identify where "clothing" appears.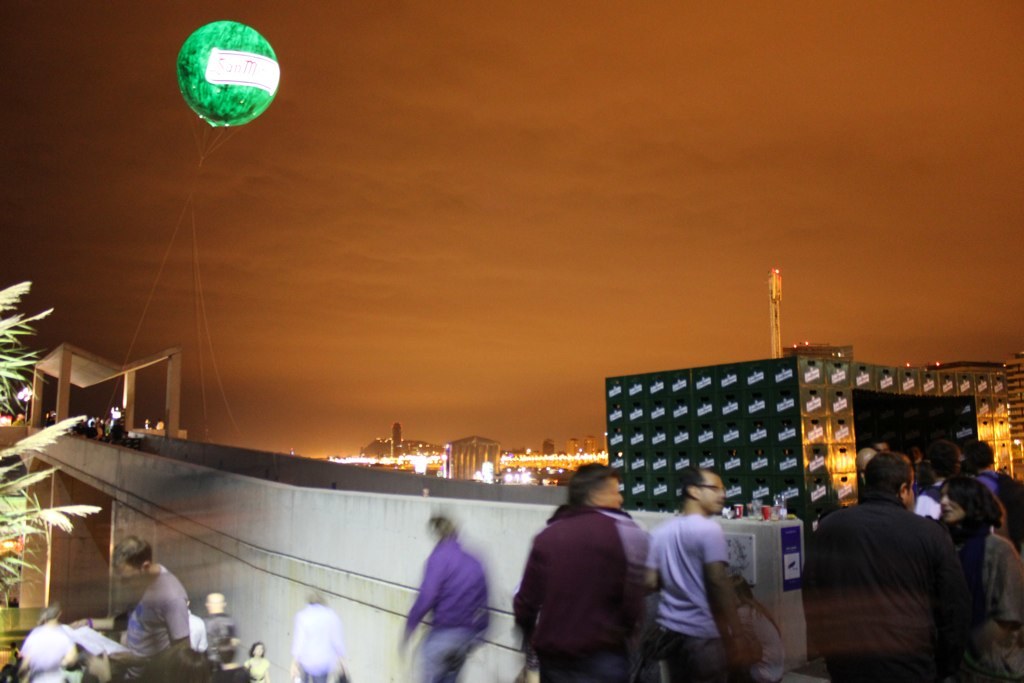
Appears at bbox=(207, 615, 239, 662).
